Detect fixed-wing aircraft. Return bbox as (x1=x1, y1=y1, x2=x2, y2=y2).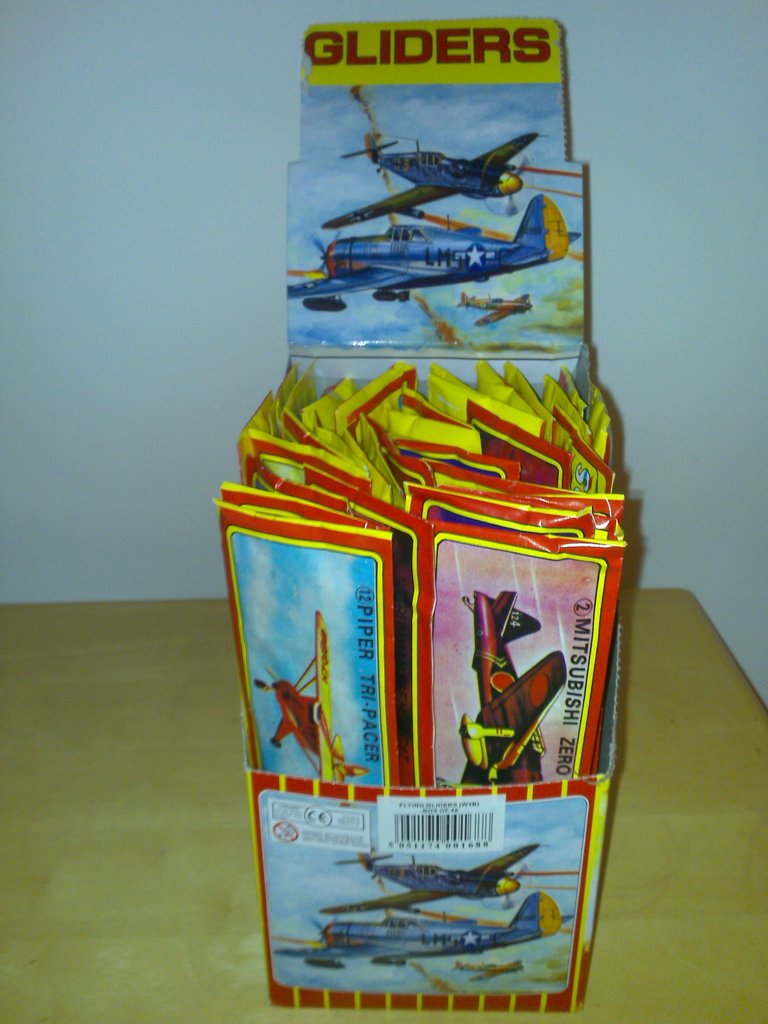
(x1=321, y1=833, x2=551, y2=915).
